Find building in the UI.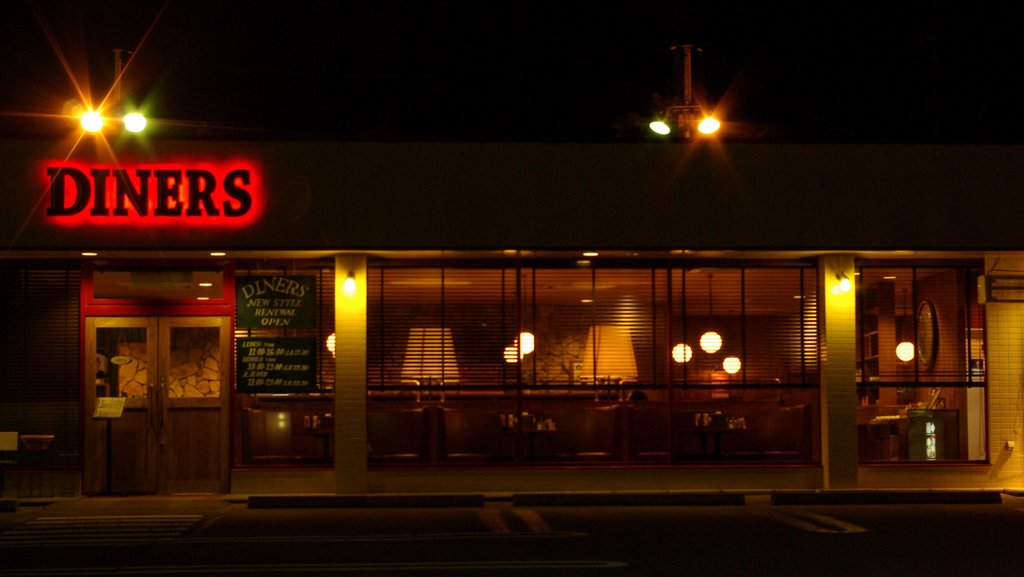
UI element at (0,105,1023,505).
